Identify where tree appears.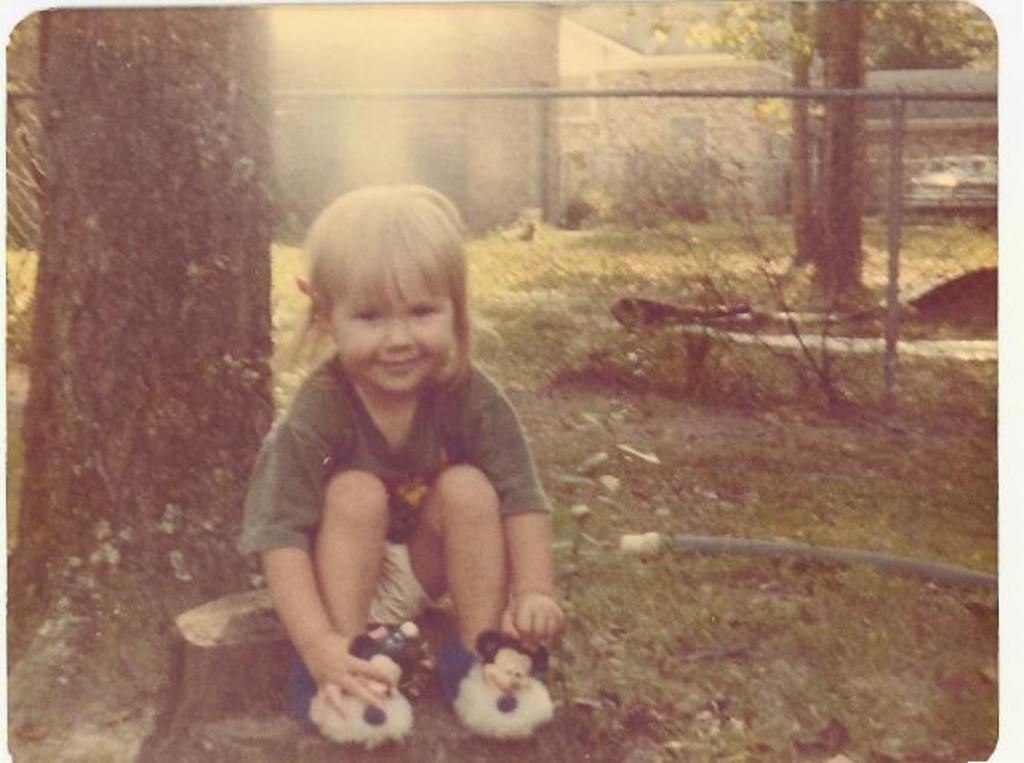
Appears at (x1=620, y1=0, x2=996, y2=321).
